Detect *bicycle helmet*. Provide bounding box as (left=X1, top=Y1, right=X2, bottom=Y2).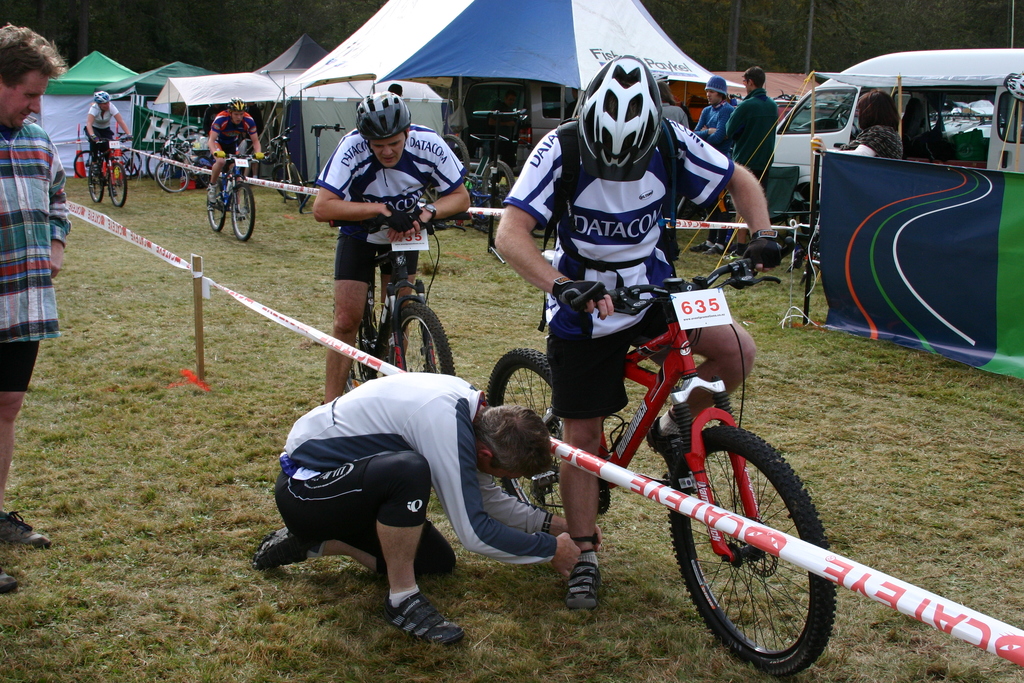
(left=354, top=96, right=408, bottom=135).
